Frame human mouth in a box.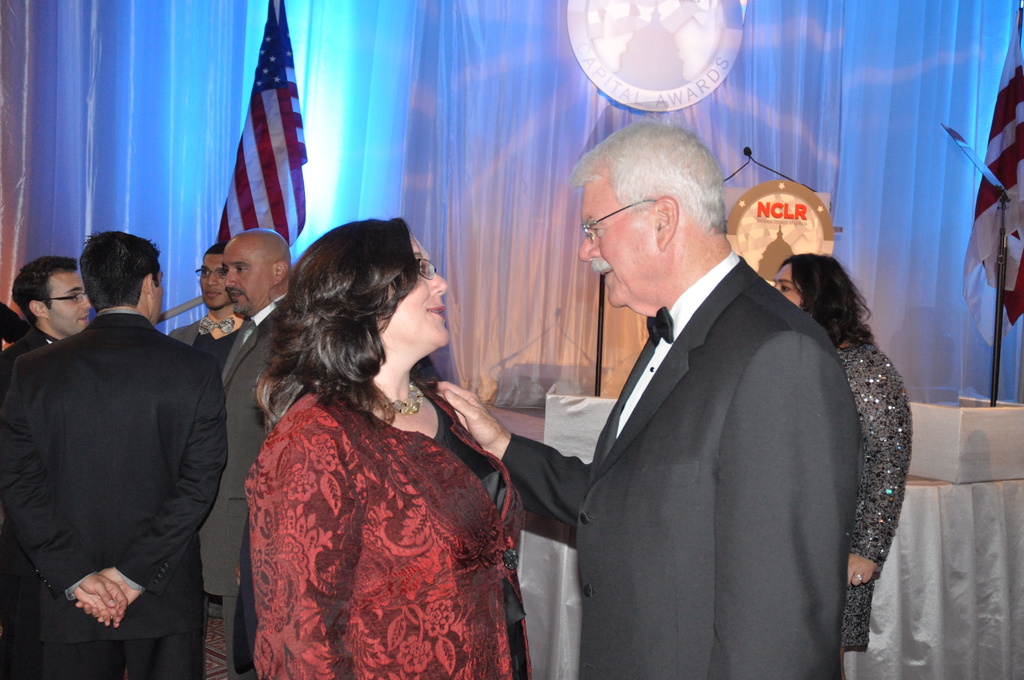
(left=424, top=303, right=447, bottom=320).
